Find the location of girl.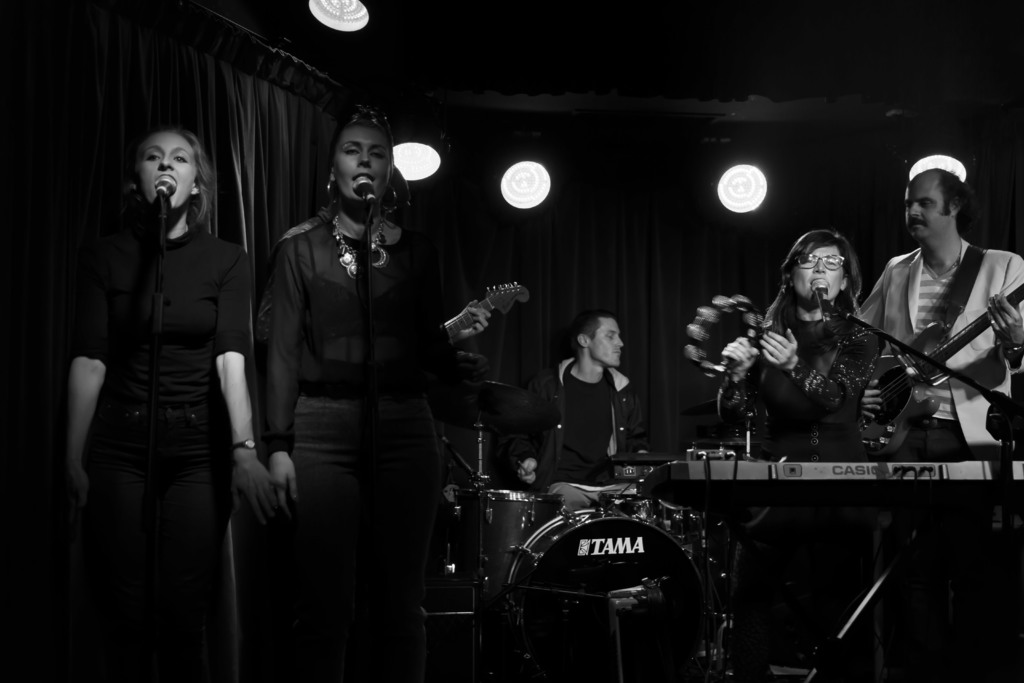
Location: [61, 130, 272, 580].
